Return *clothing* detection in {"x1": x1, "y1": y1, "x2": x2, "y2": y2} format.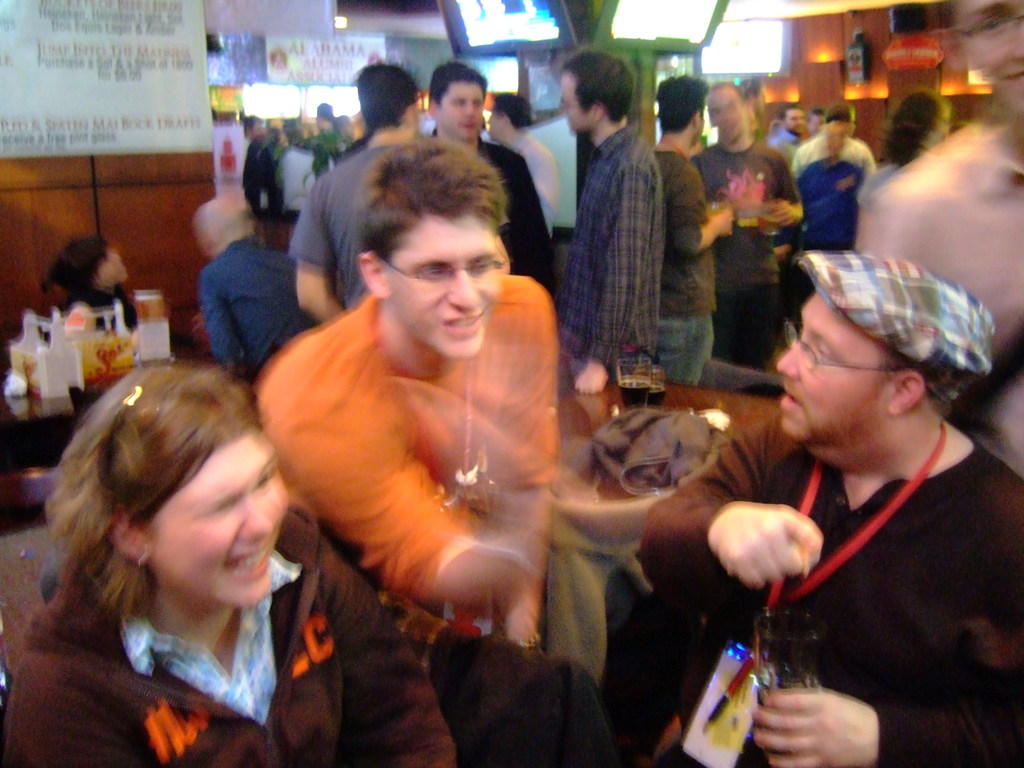
{"x1": 287, "y1": 131, "x2": 435, "y2": 312}.
